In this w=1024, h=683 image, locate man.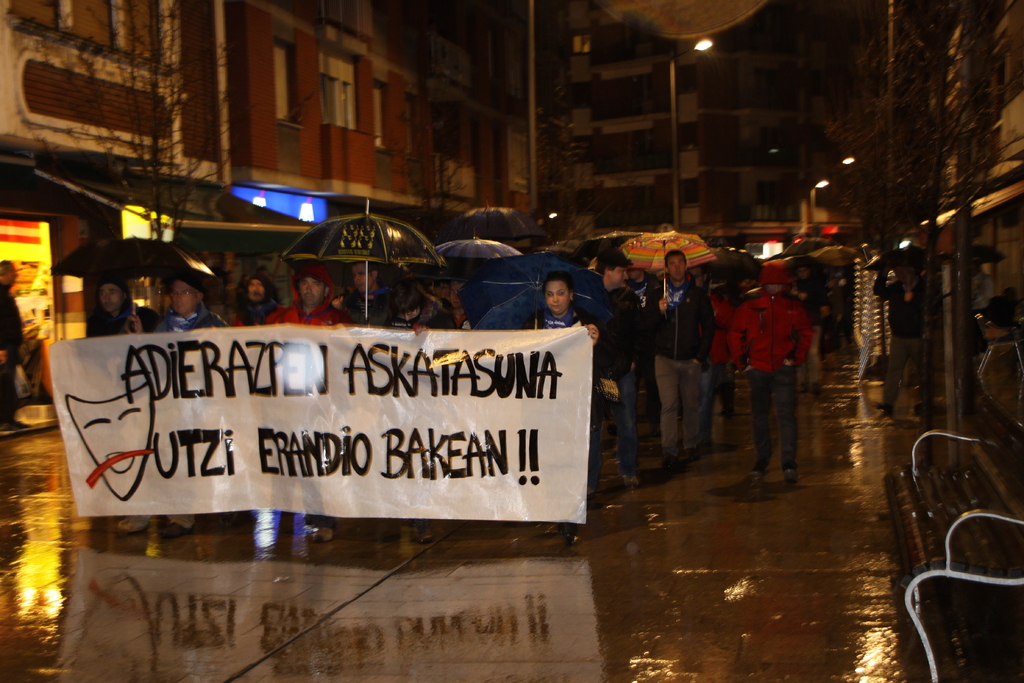
Bounding box: (left=341, top=263, right=395, bottom=326).
